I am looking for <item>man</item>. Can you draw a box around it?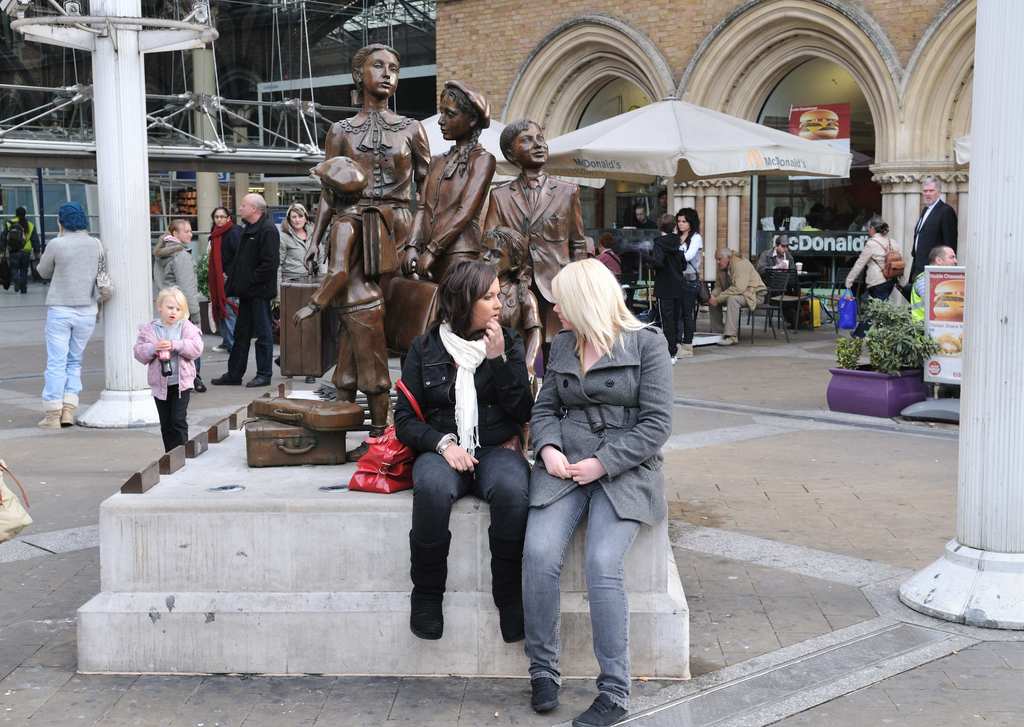
Sure, the bounding box is {"x1": 628, "y1": 204, "x2": 659, "y2": 233}.
